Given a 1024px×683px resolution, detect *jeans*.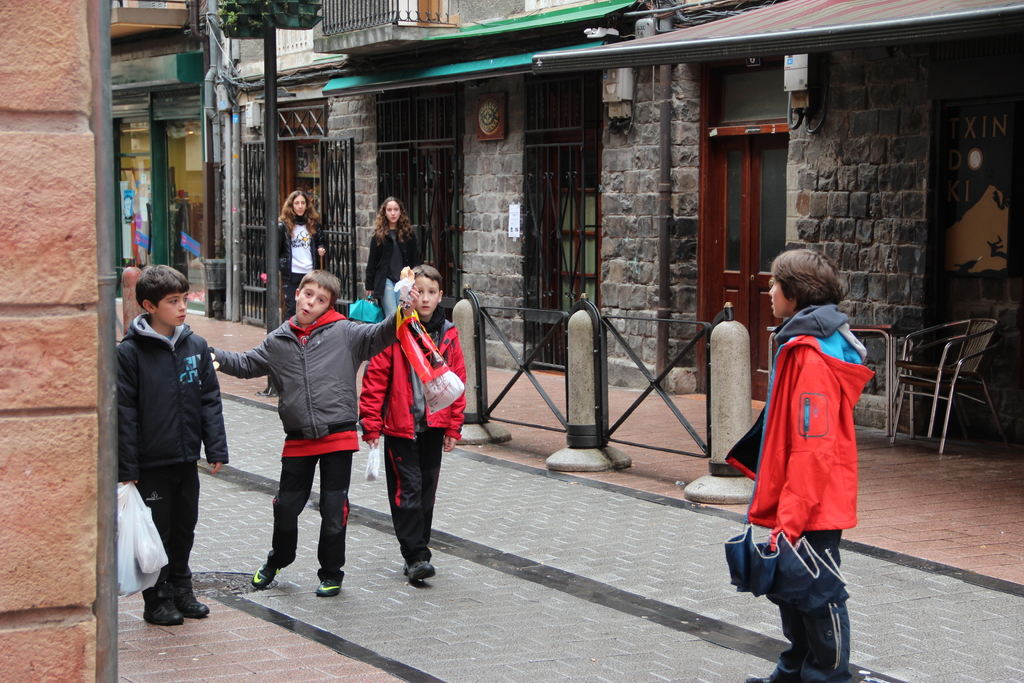
368,281,406,323.
